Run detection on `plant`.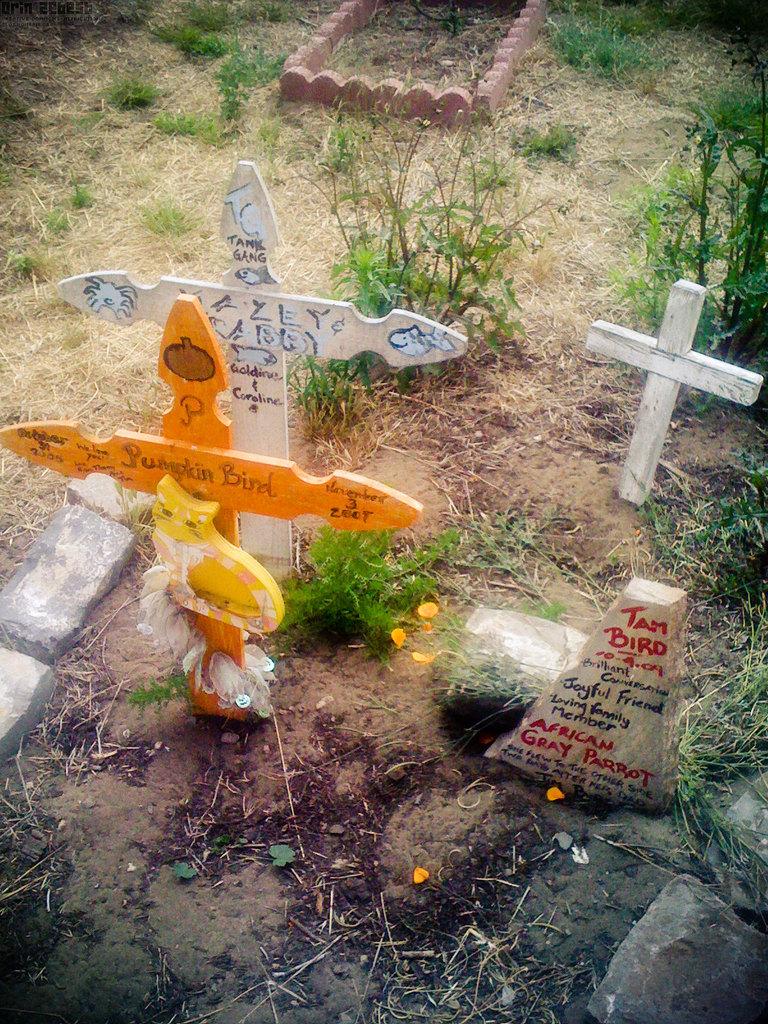
Result: 470:509:584:627.
